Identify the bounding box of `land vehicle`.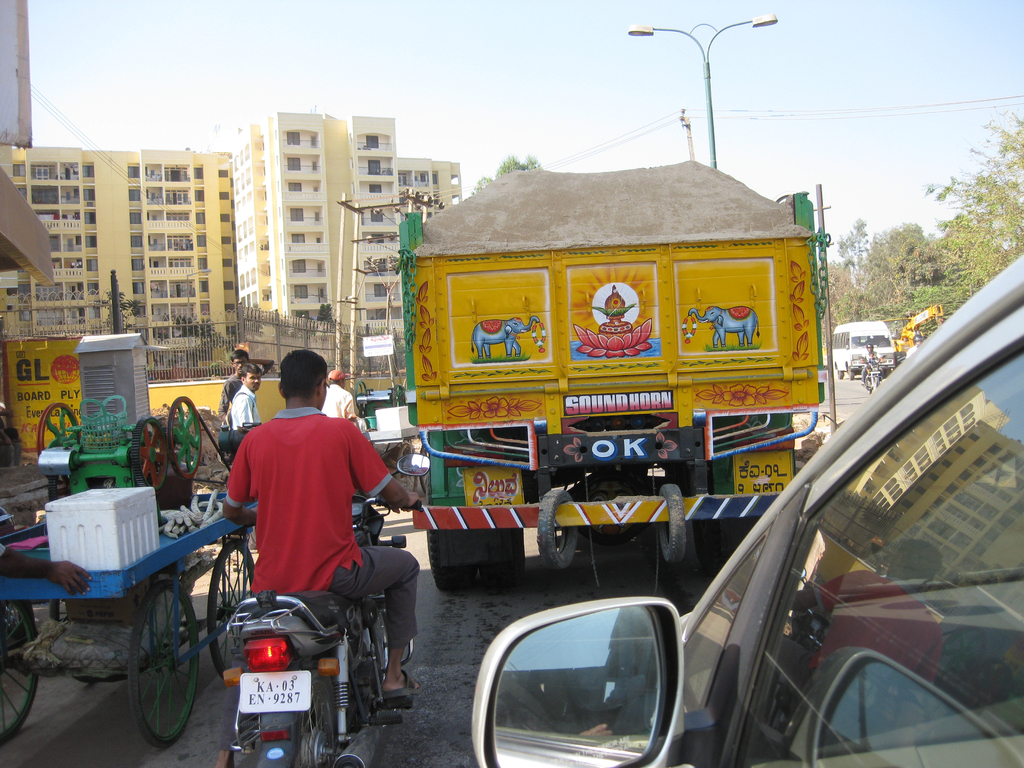
crop(893, 307, 943, 349).
